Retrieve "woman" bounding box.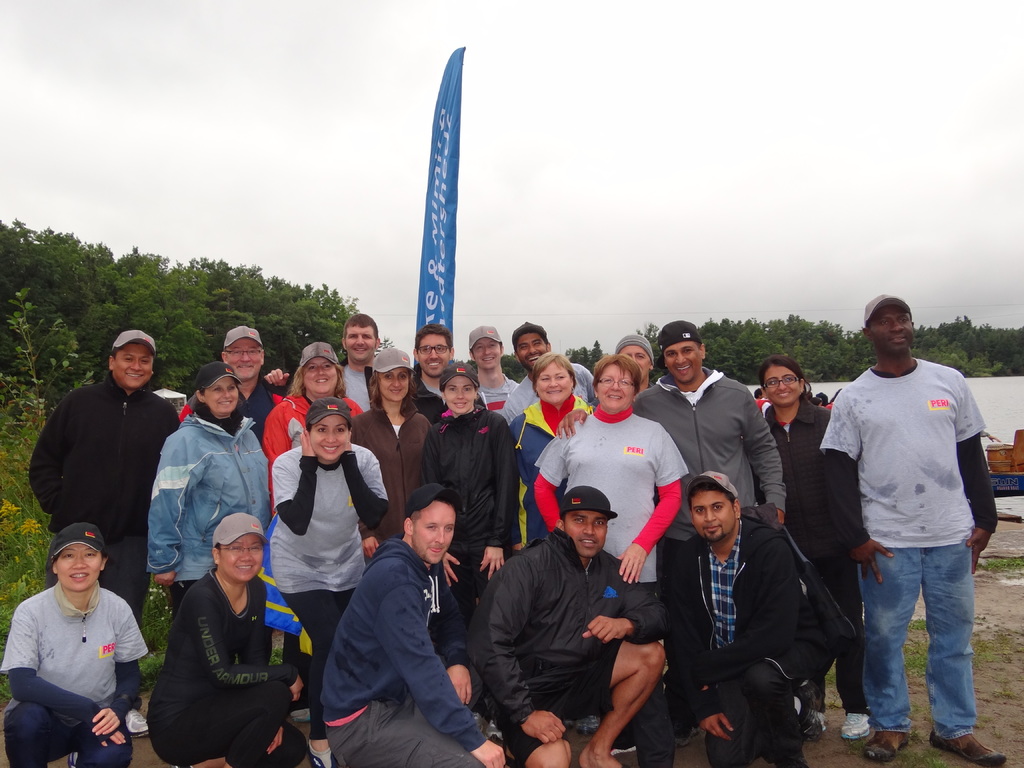
Bounding box: {"x1": 349, "y1": 348, "x2": 433, "y2": 553}.
